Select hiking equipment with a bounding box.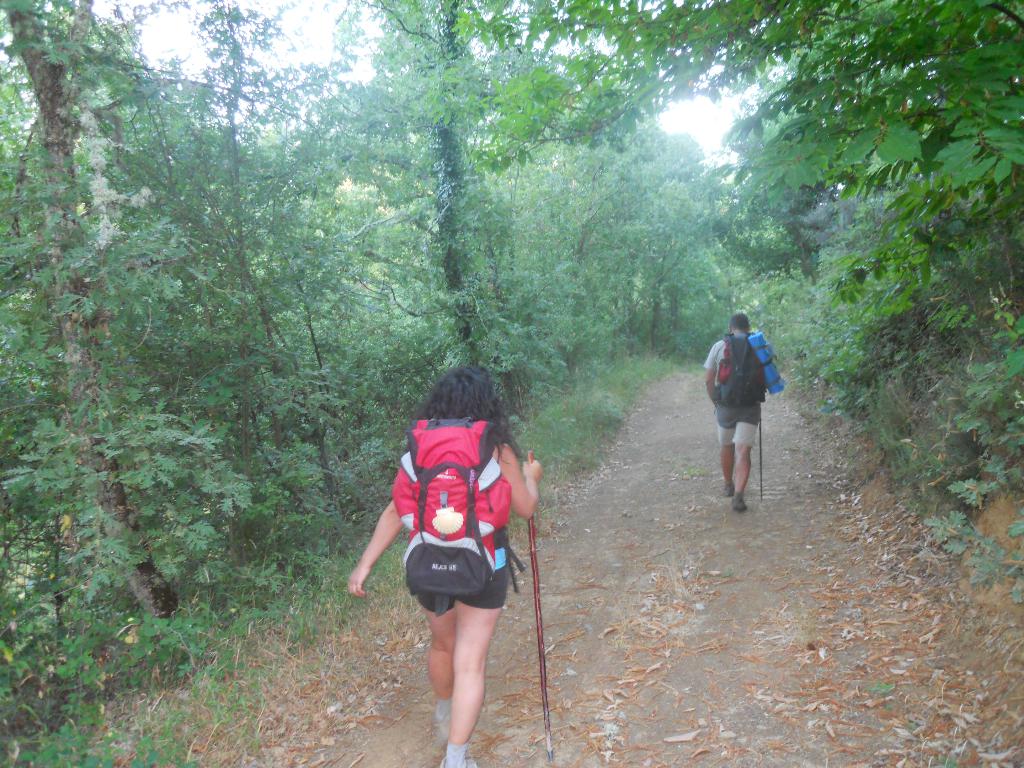
[left=758, top=418, right=765, bottom=501].
